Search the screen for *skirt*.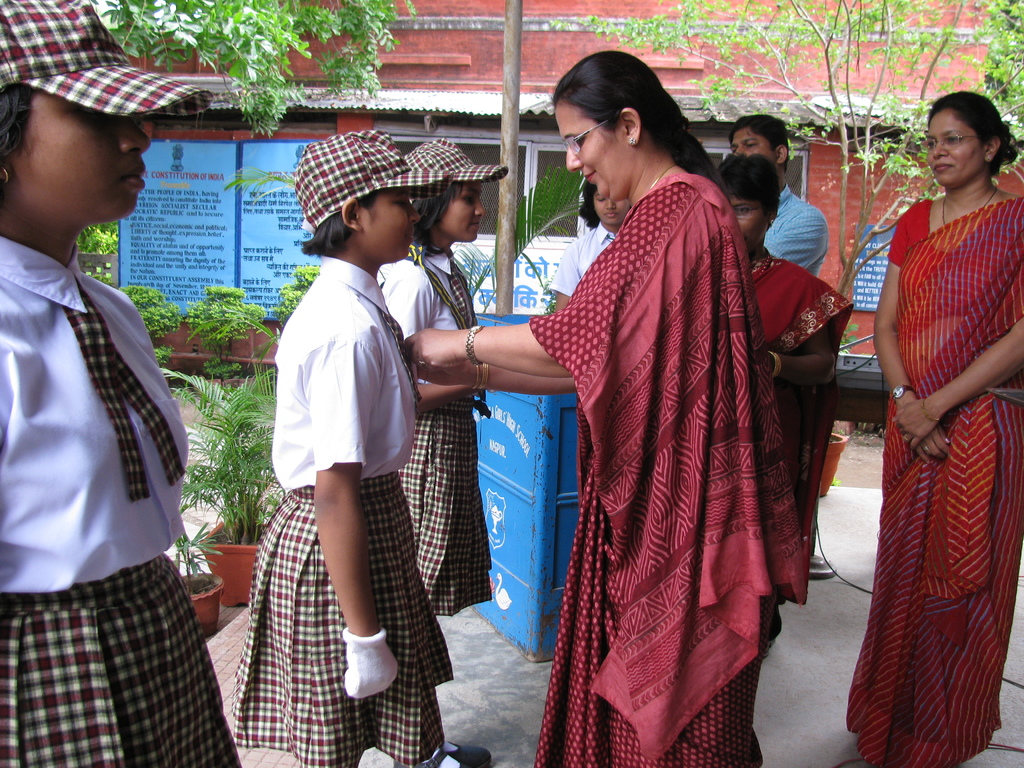
Found at 228/475/454/767.
